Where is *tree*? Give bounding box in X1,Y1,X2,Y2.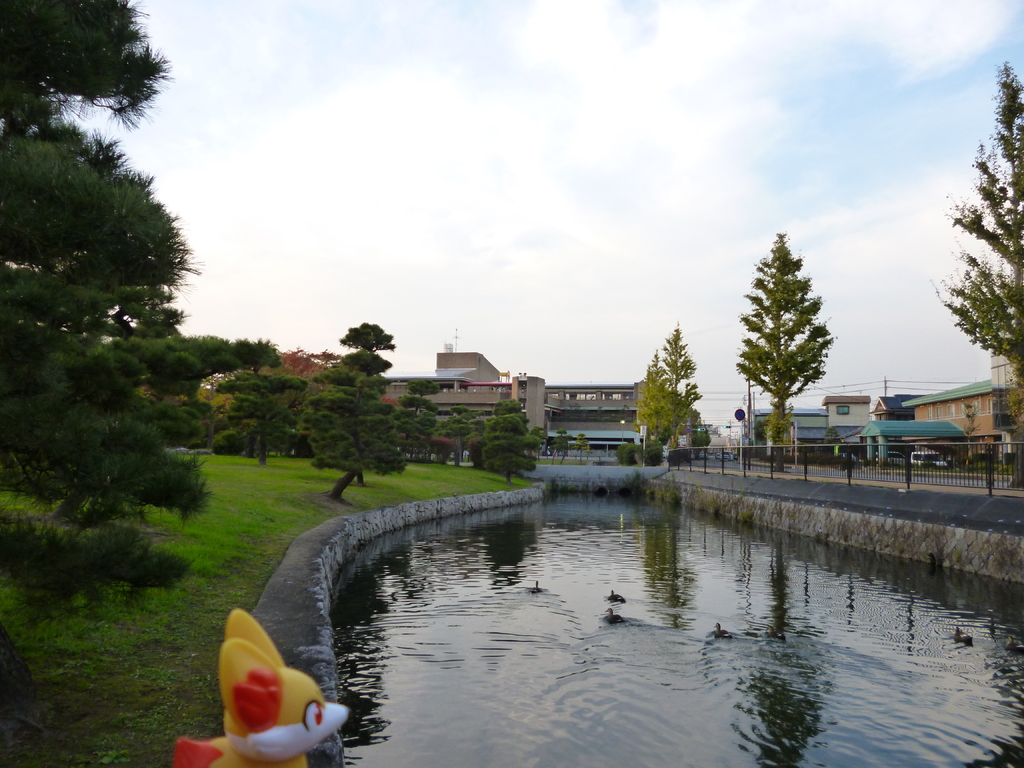
389,380,440,462.
